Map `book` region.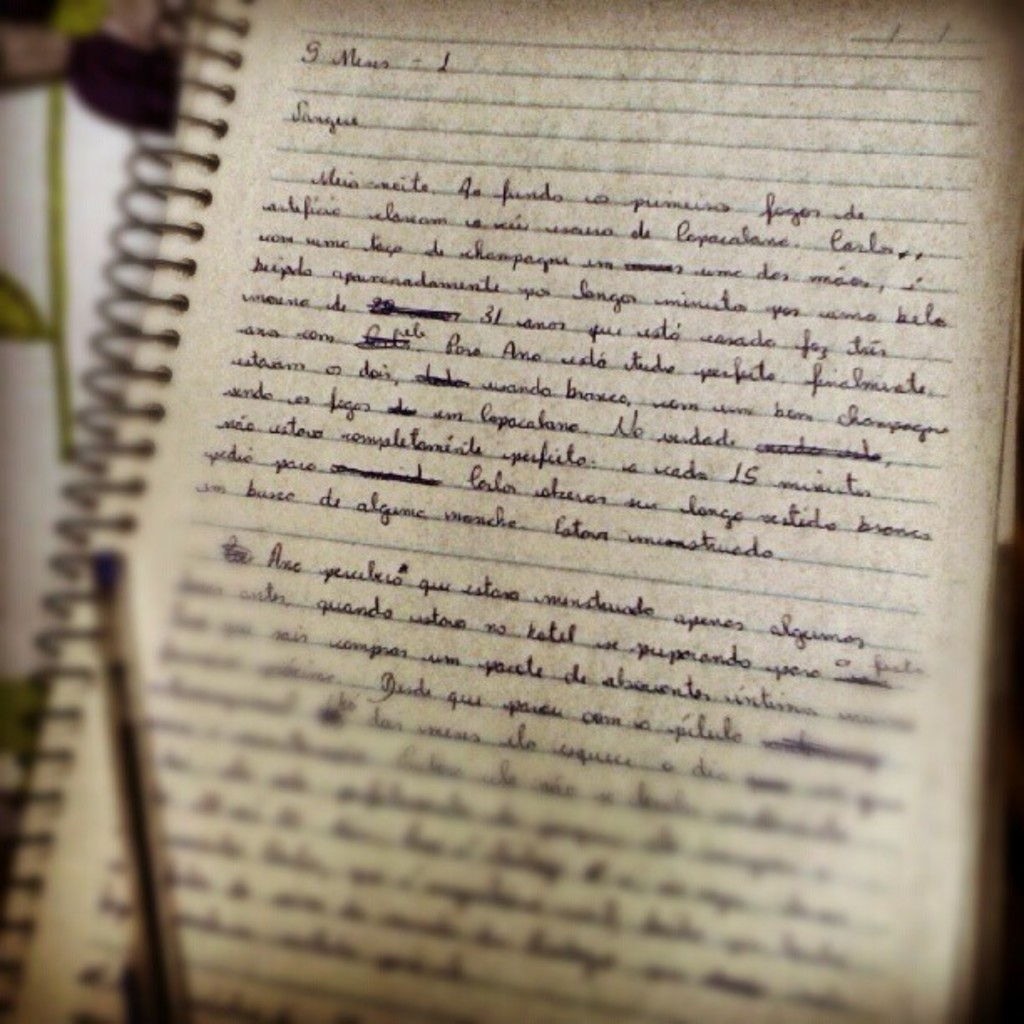
Mapped to [0, 0, 1022, 1022].
